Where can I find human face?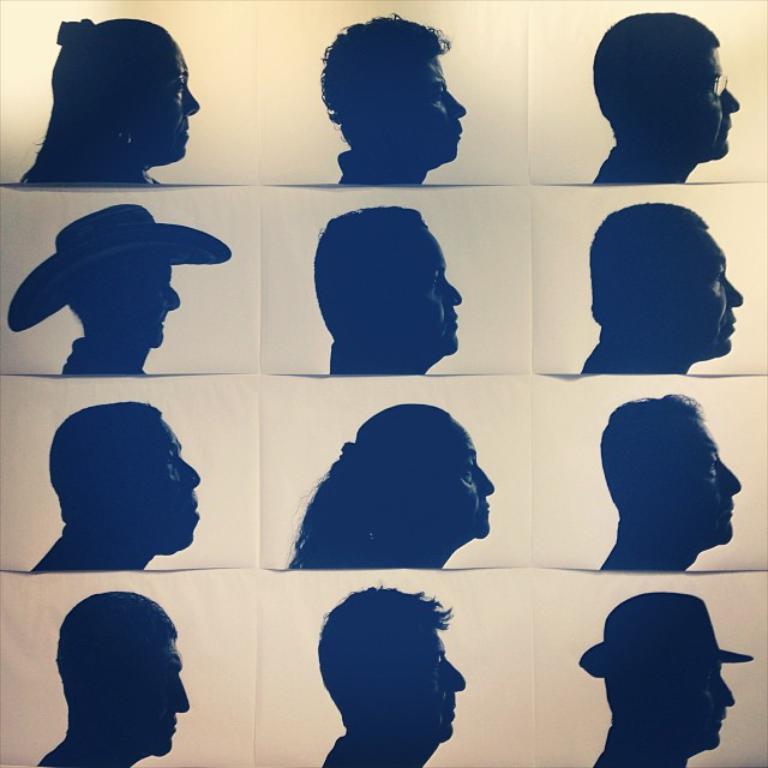
You can find it at 376:50:464:158.
